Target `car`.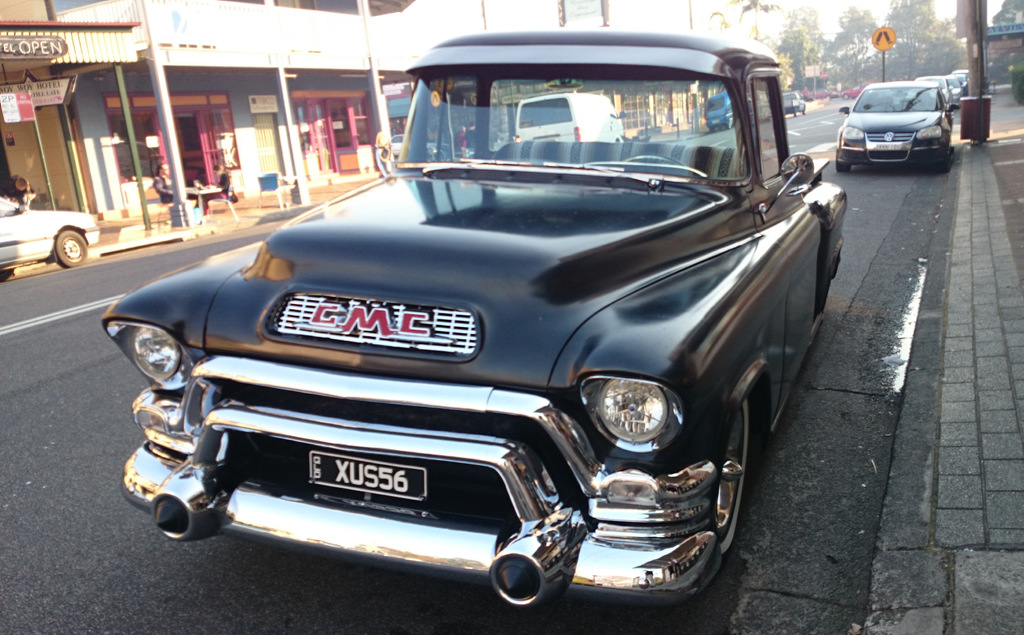
Target region: locate(953, 70, 968, 86).
